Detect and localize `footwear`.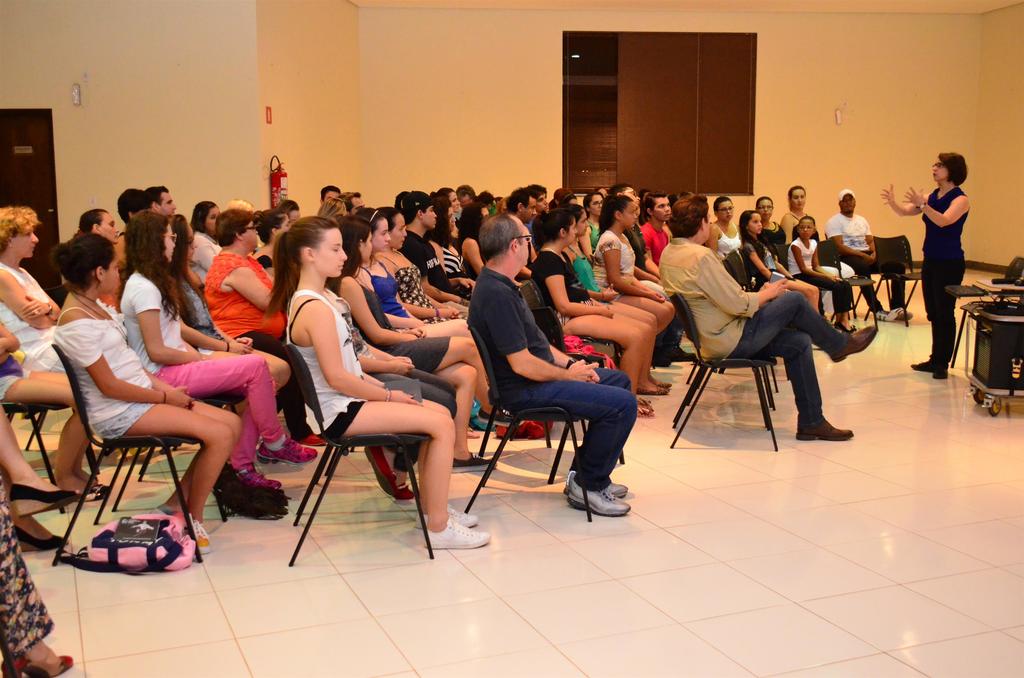
Localized at Rect(879, 311, 900, 323).
